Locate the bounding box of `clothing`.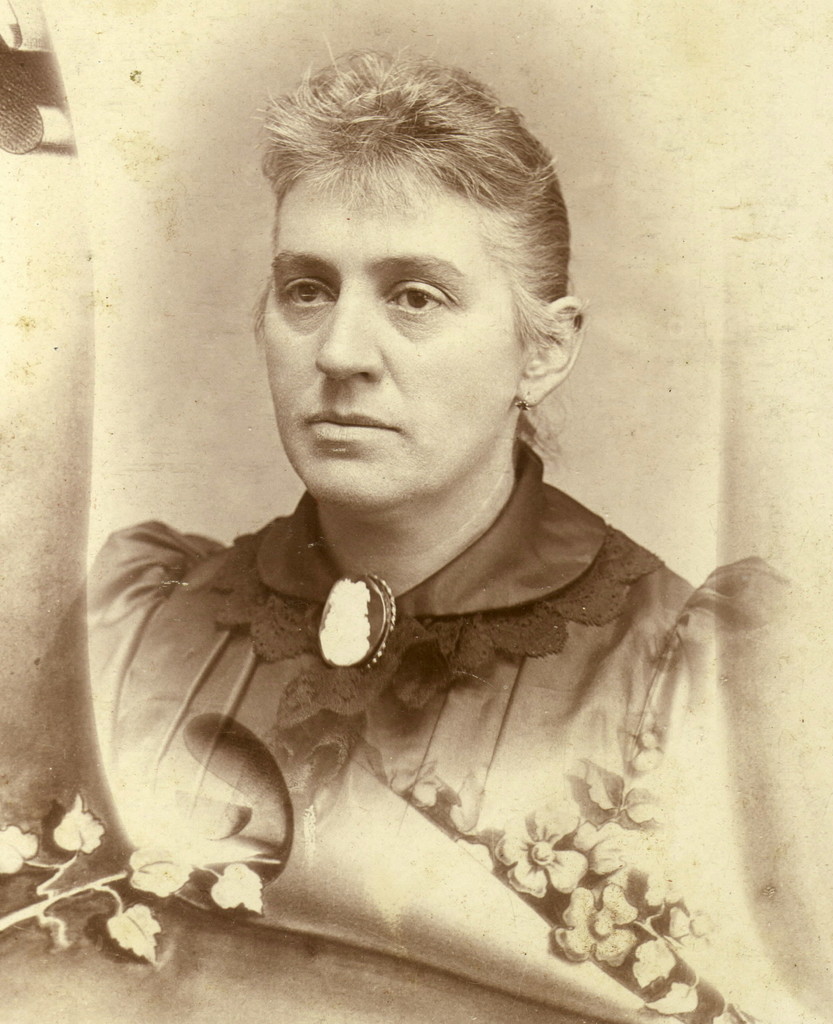
Bounding box: <bbox>74, 467, 783, 948</bbox>.
